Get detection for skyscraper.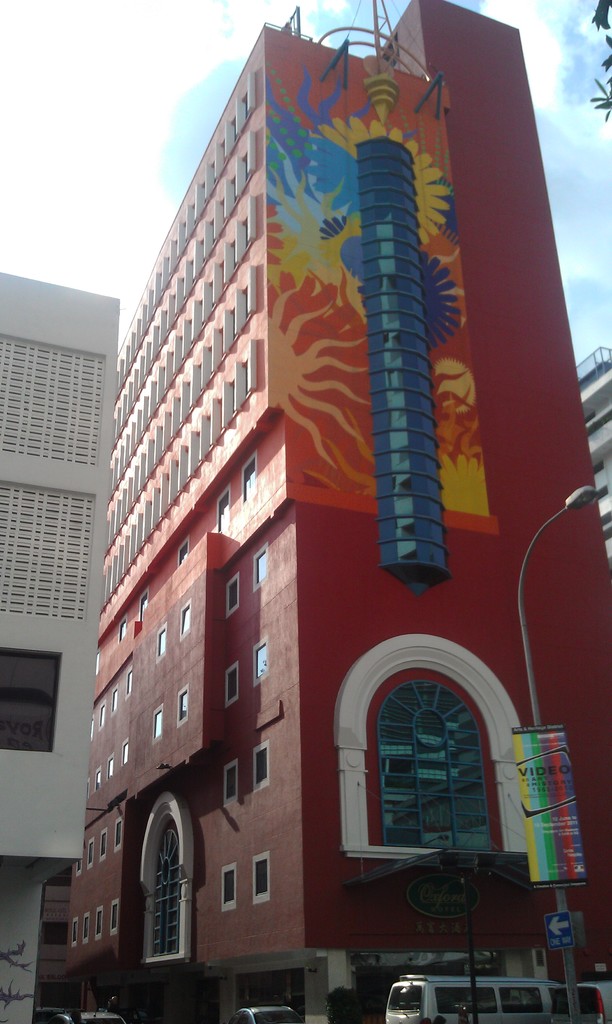
Detection: 58:0:545:1023.
